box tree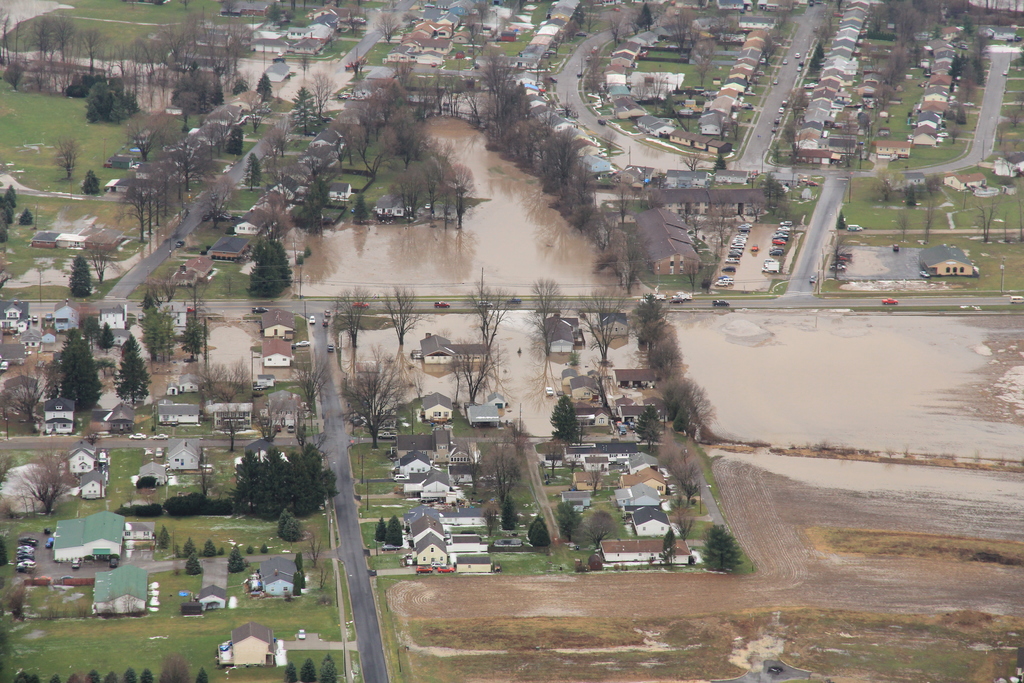
region(635, 404, 666, 452)
